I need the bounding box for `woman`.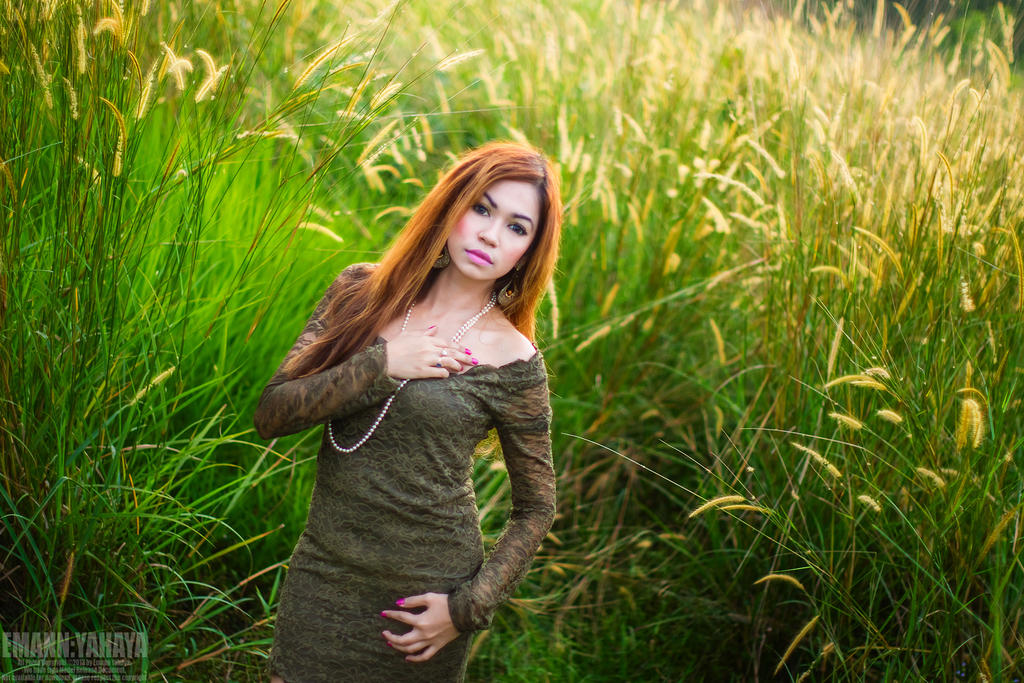
Here it is: (248,148,579,668).
